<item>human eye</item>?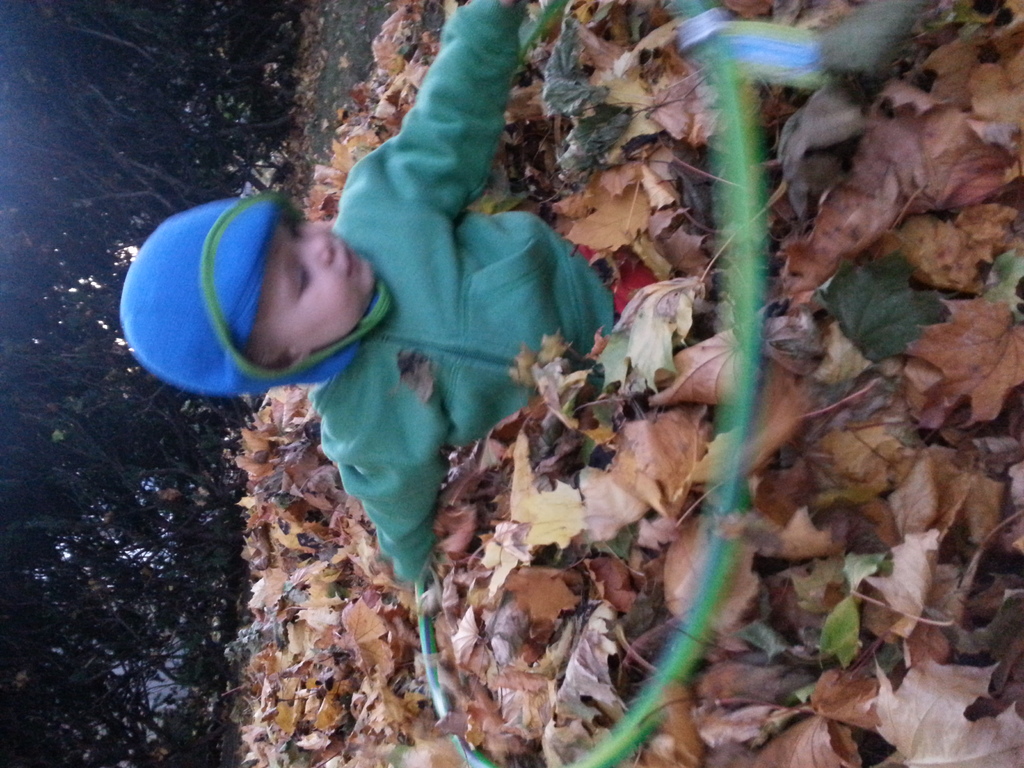
bbox=[288, 220, 305, 237]
